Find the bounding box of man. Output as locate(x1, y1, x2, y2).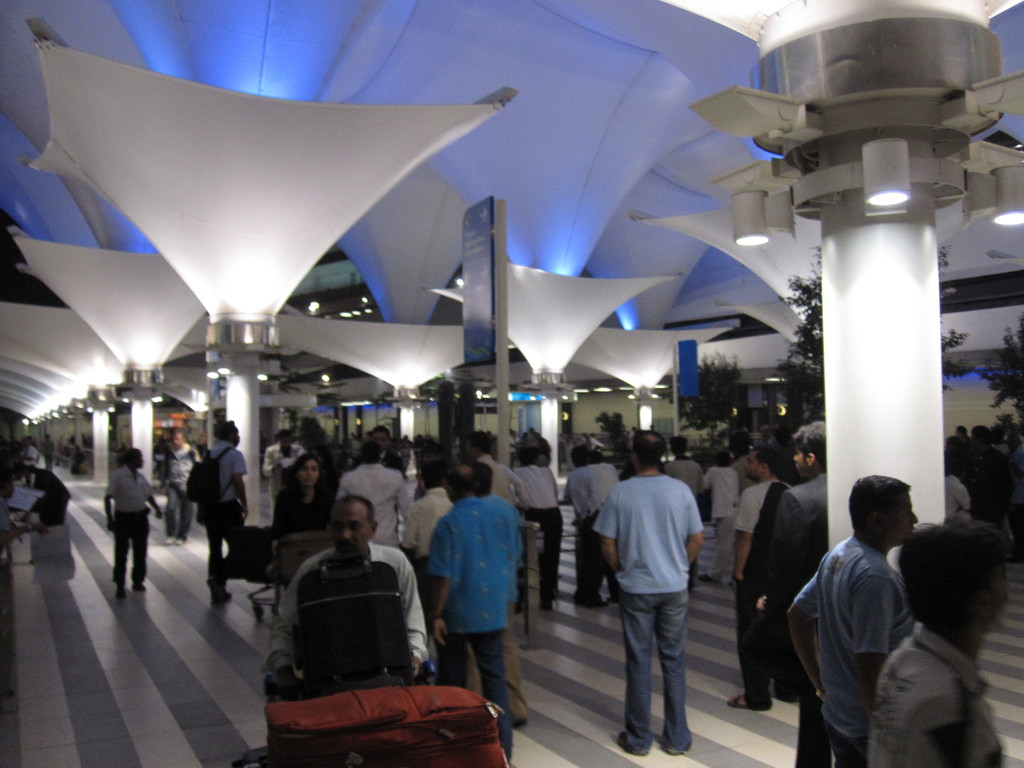
locate(511, 446, 563, 604).
